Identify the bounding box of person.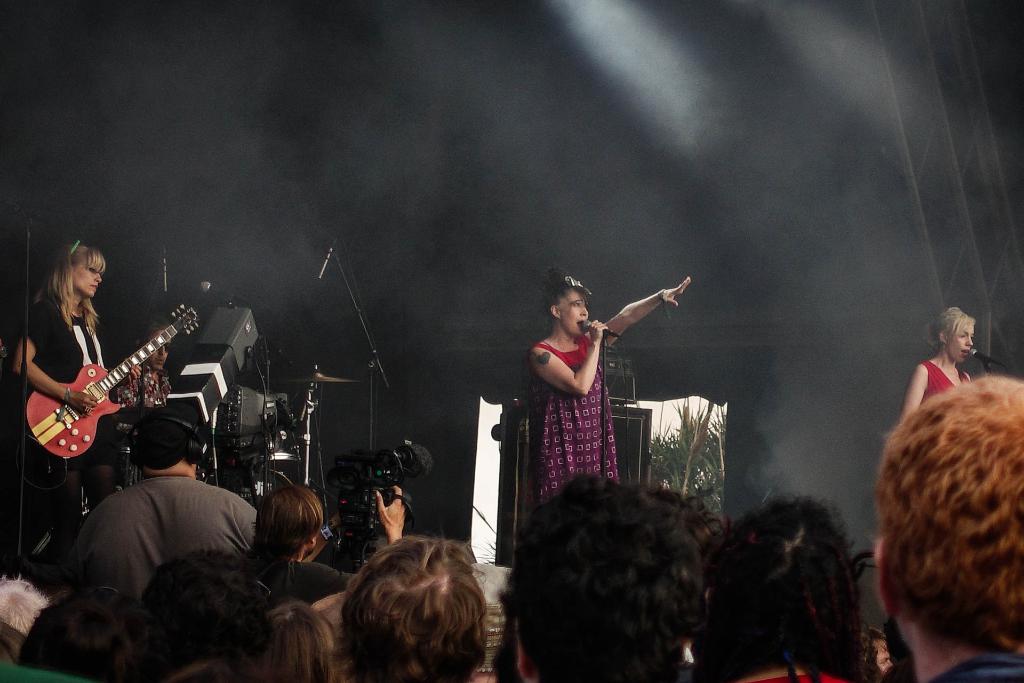
(902, 312, 976, 416).
